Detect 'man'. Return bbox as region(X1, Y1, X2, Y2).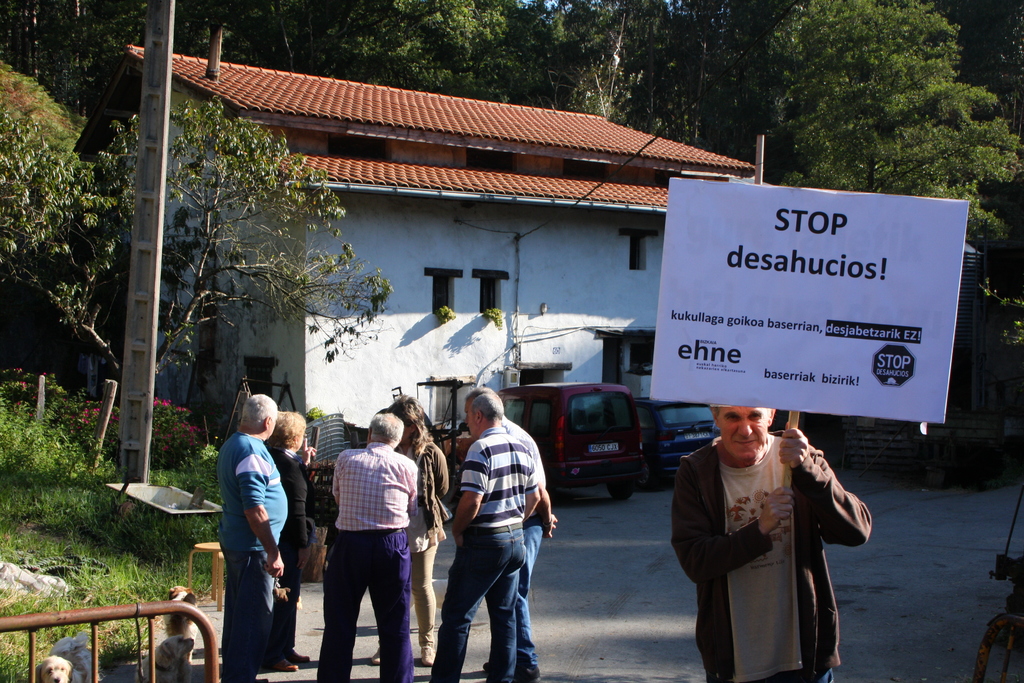
region(216, 389, 295, 682).
